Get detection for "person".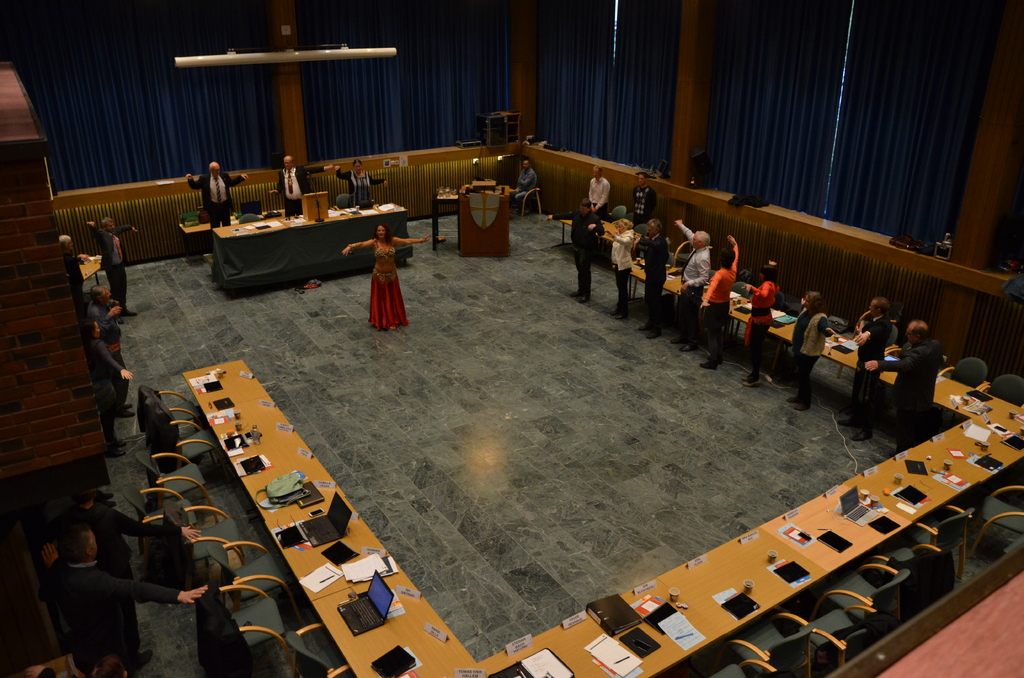
Detection: box=[783, 284, 840, 405].
